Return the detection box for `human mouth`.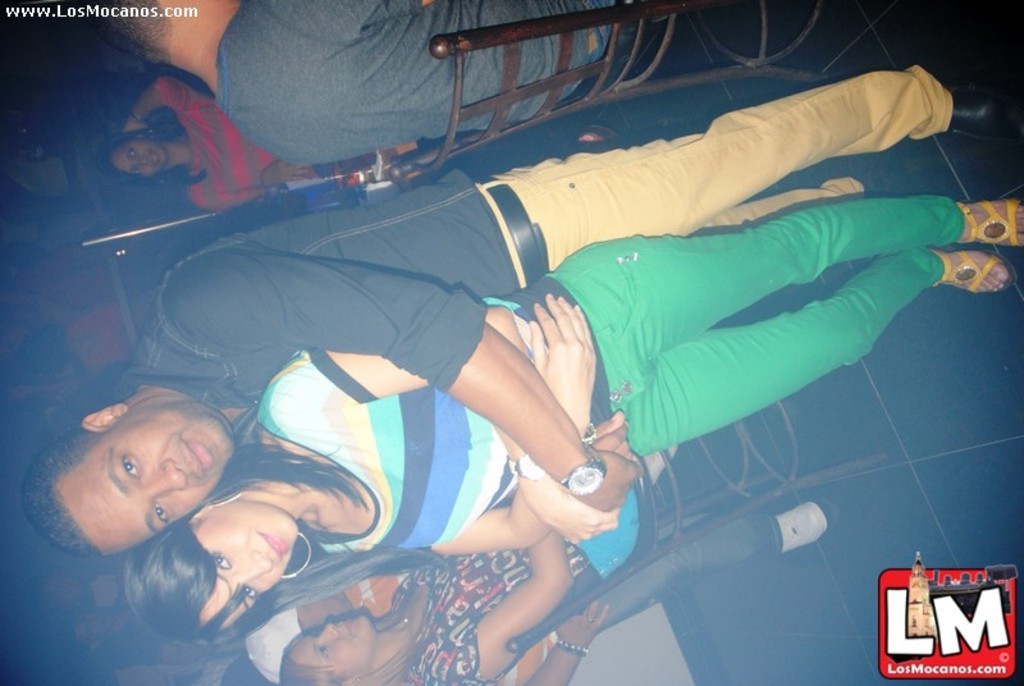
Rect(172, 429, 216, 481).
